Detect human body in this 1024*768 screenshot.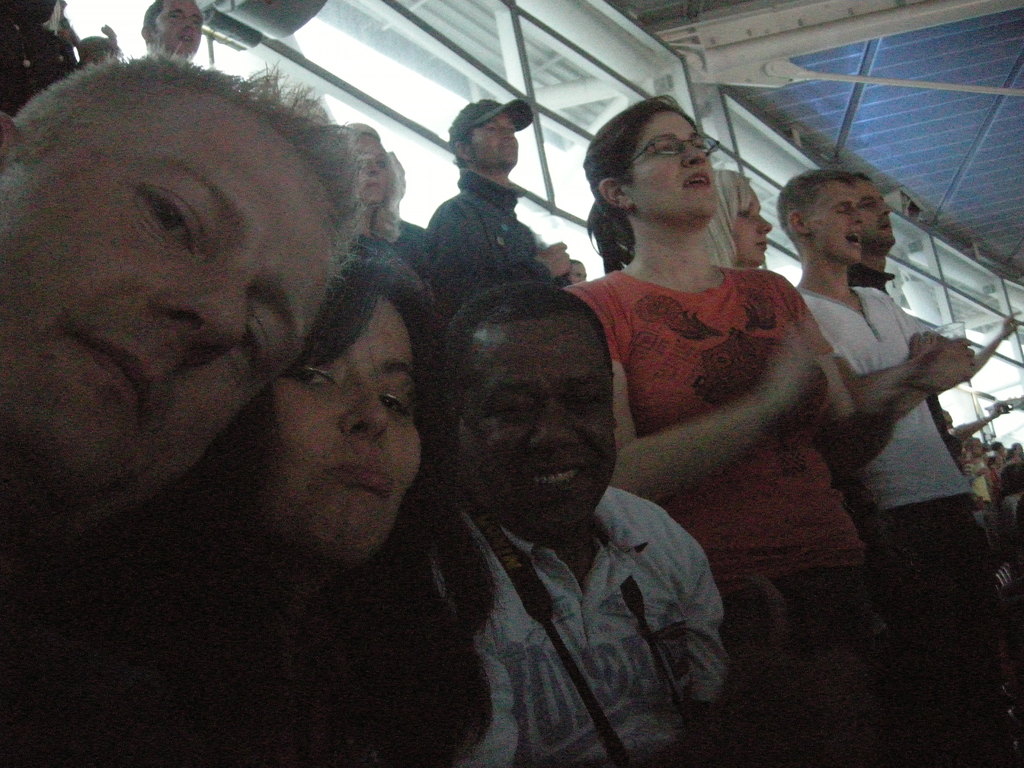
Detection: x1=694 y1=164 x2=779 y2=289.
